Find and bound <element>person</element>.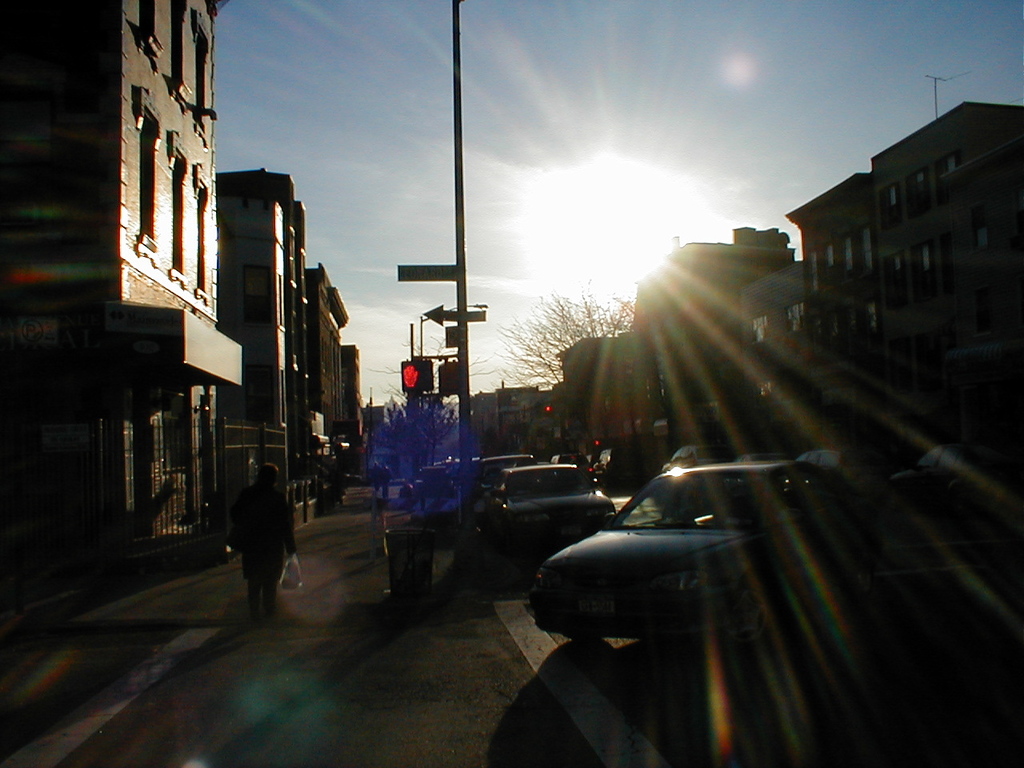
Bound: crop(223, 454, 302, 634).
